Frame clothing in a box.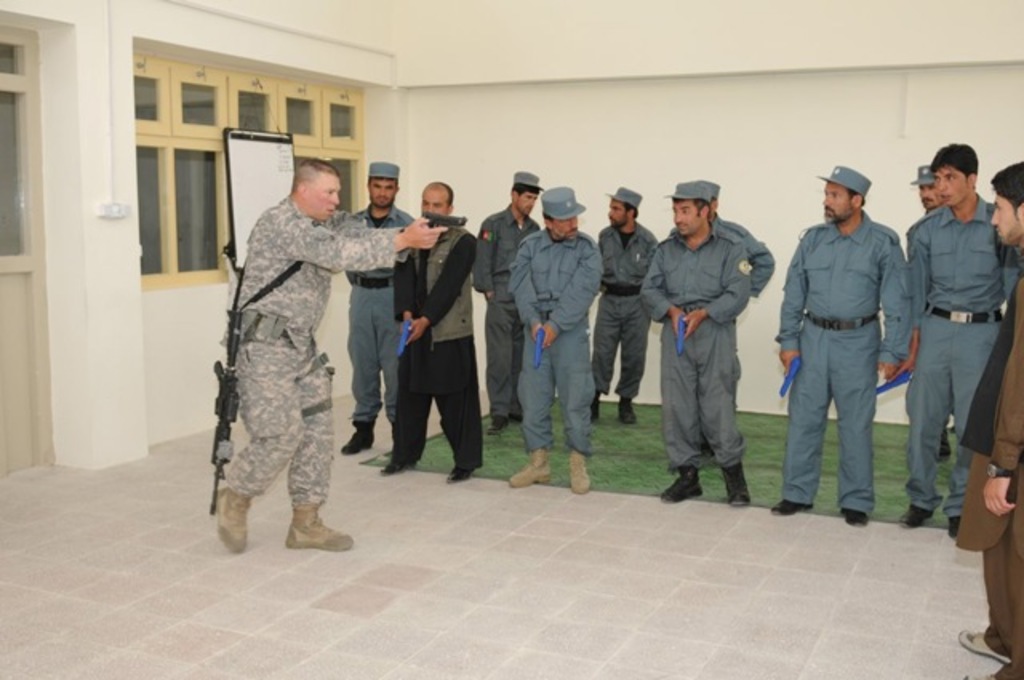
<box>952,277,1022,678</box>.
